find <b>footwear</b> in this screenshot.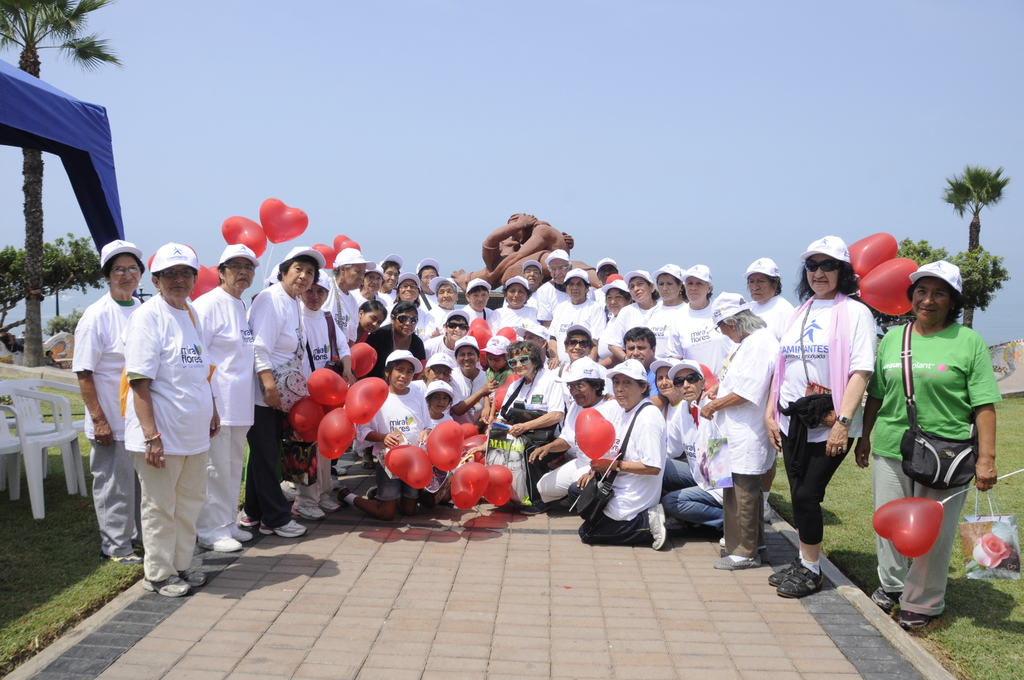
The bounding box for <b>footwear</b> is rect(717, 550, 752, 571).
